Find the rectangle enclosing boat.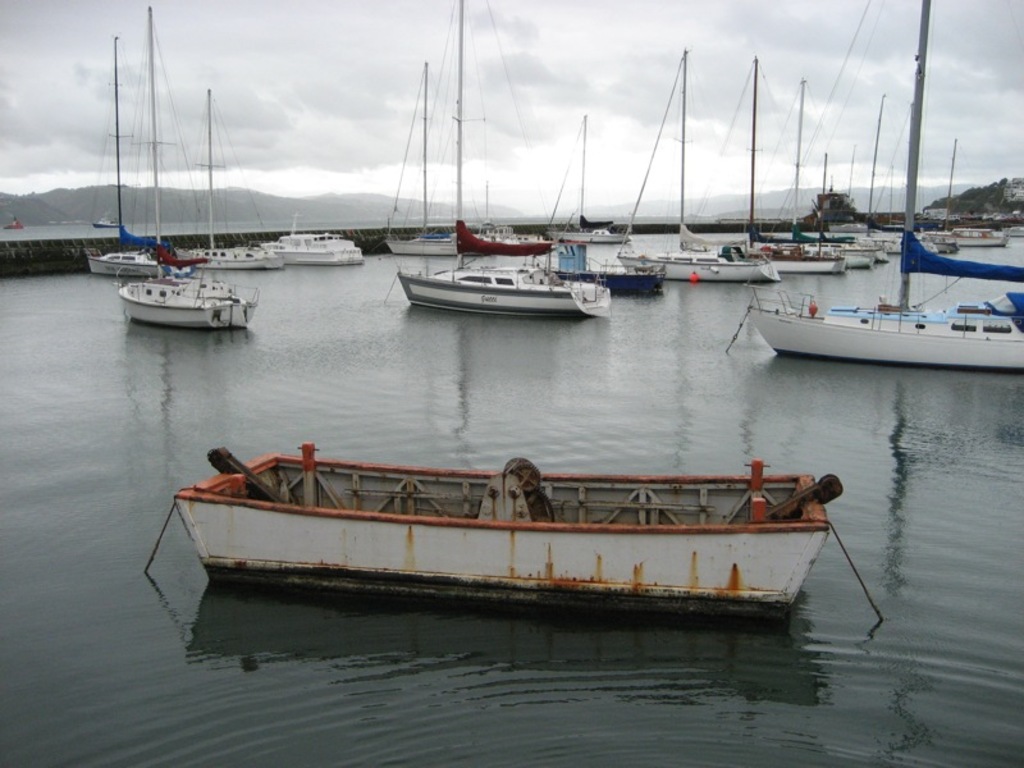
detection(744, 0, 1023, 369).
